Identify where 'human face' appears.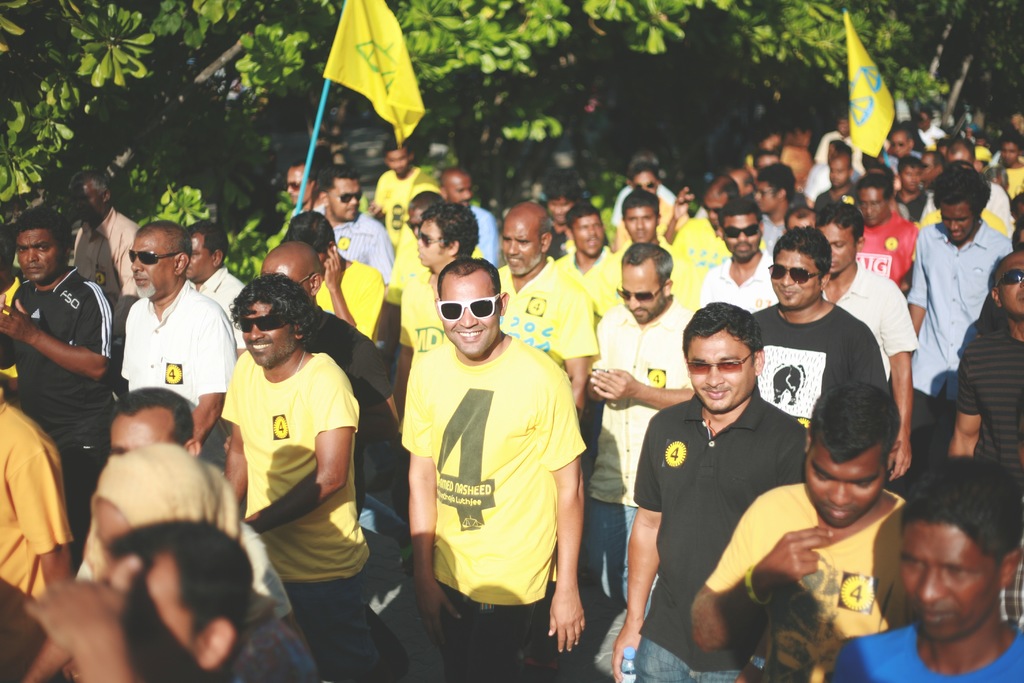
Appears at <box>132,234,170,299</box>.
